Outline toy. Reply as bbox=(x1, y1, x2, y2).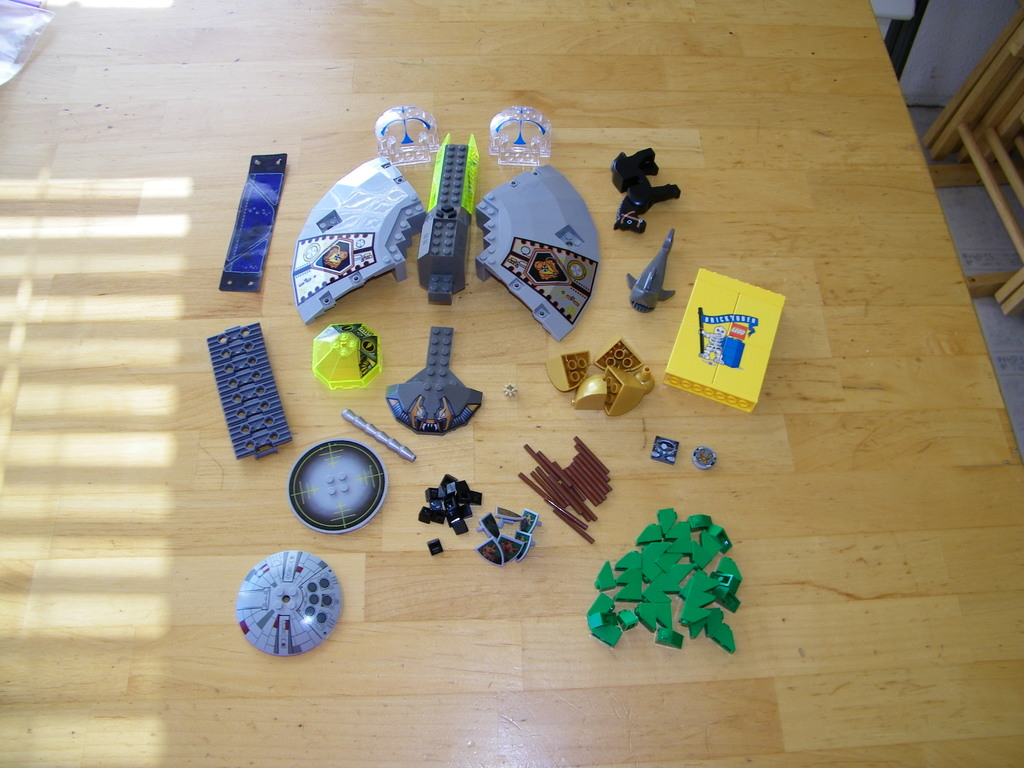
bbox=(579, 374, 604, 407).
